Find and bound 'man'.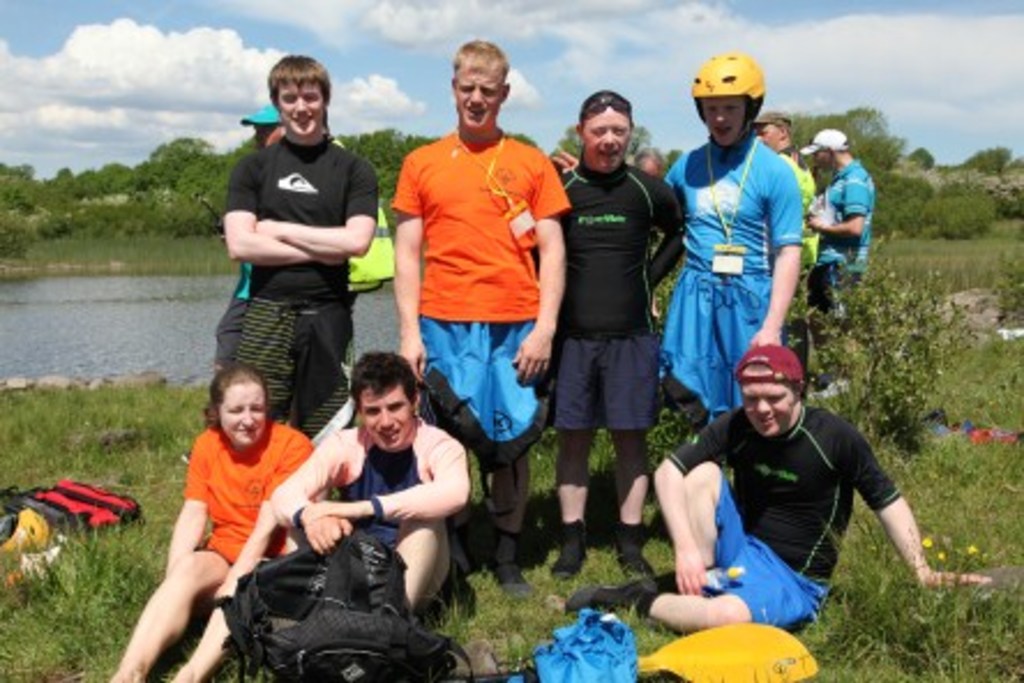
Bound: [left=542, top=55, right=803, bottom=480].
